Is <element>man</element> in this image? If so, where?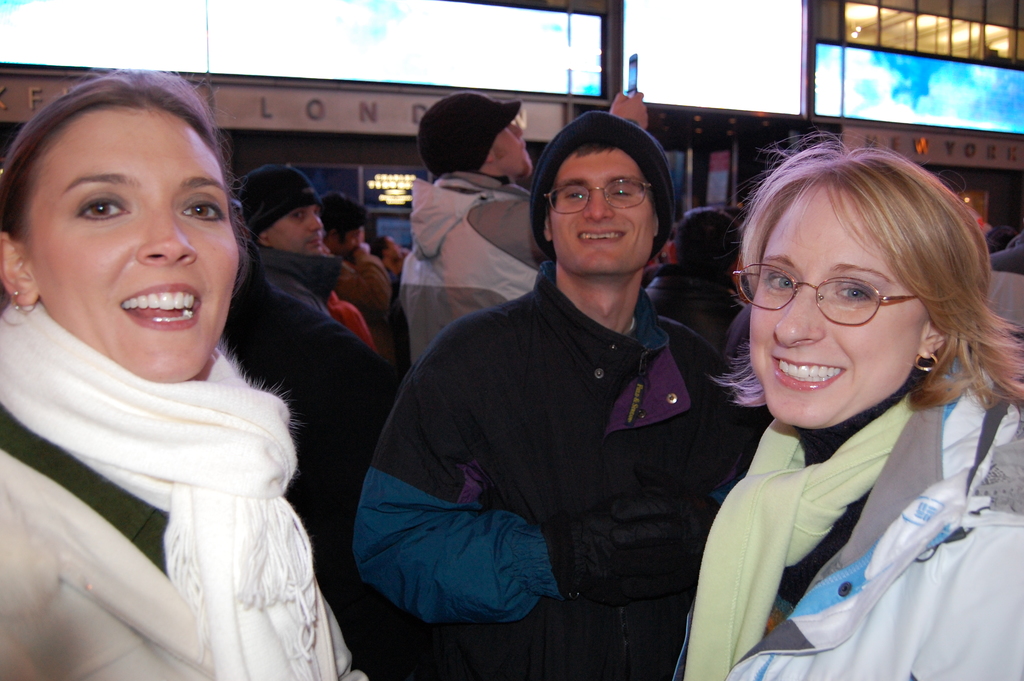
Yes, at [245, 167, 404, 481].
